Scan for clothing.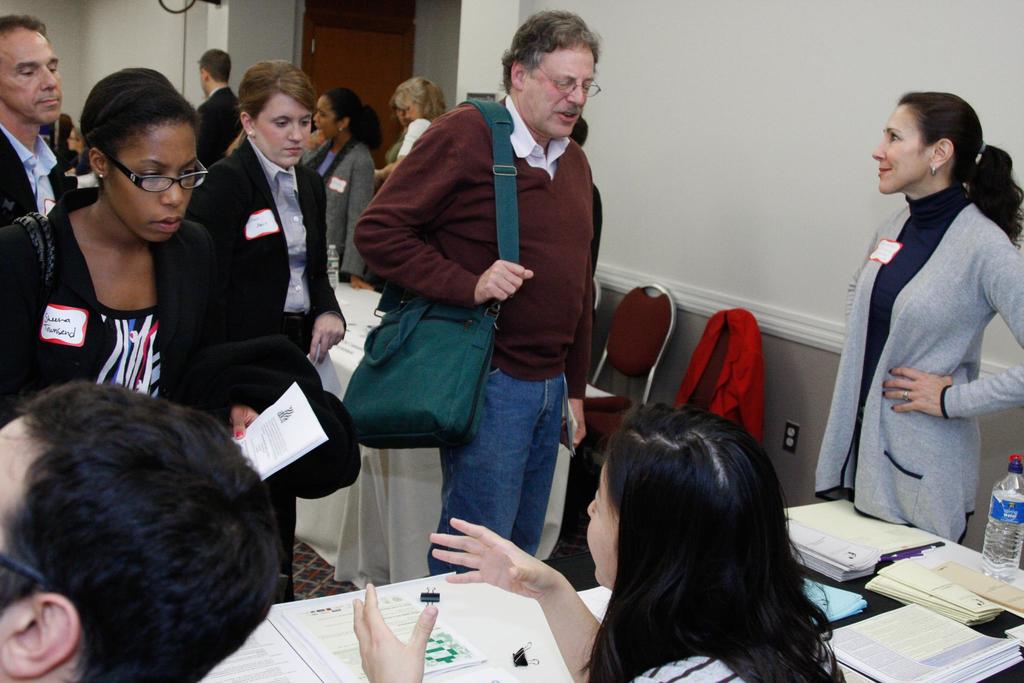
Scan result: x1=619, y1=618, x2=840, y2=682.
